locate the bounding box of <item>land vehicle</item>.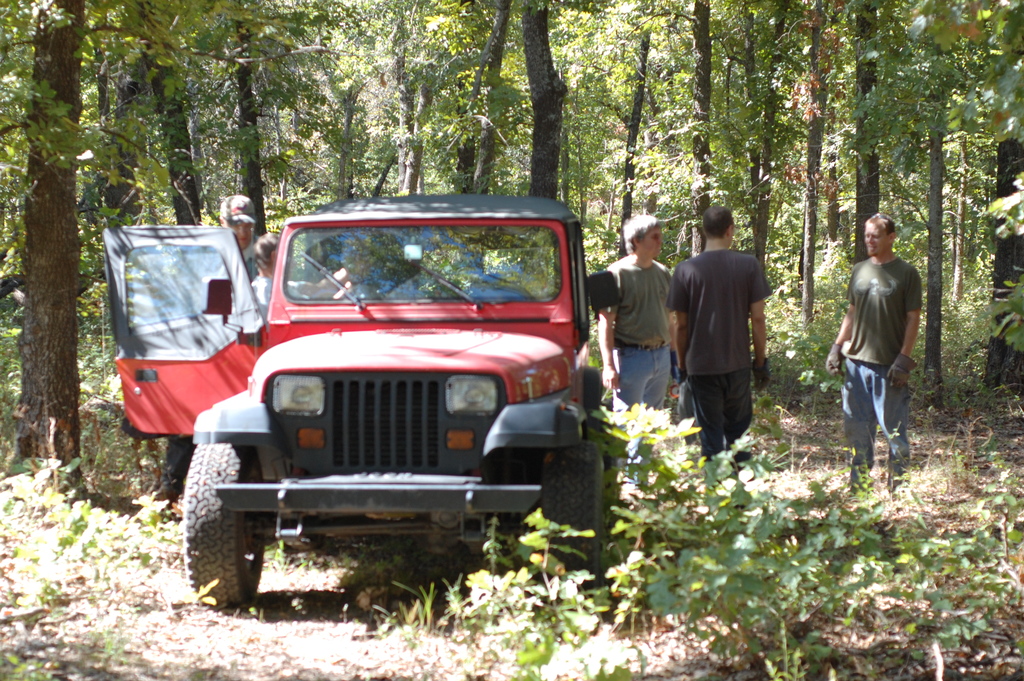
Bounding box: select_region(102, 199, 623, 612).
